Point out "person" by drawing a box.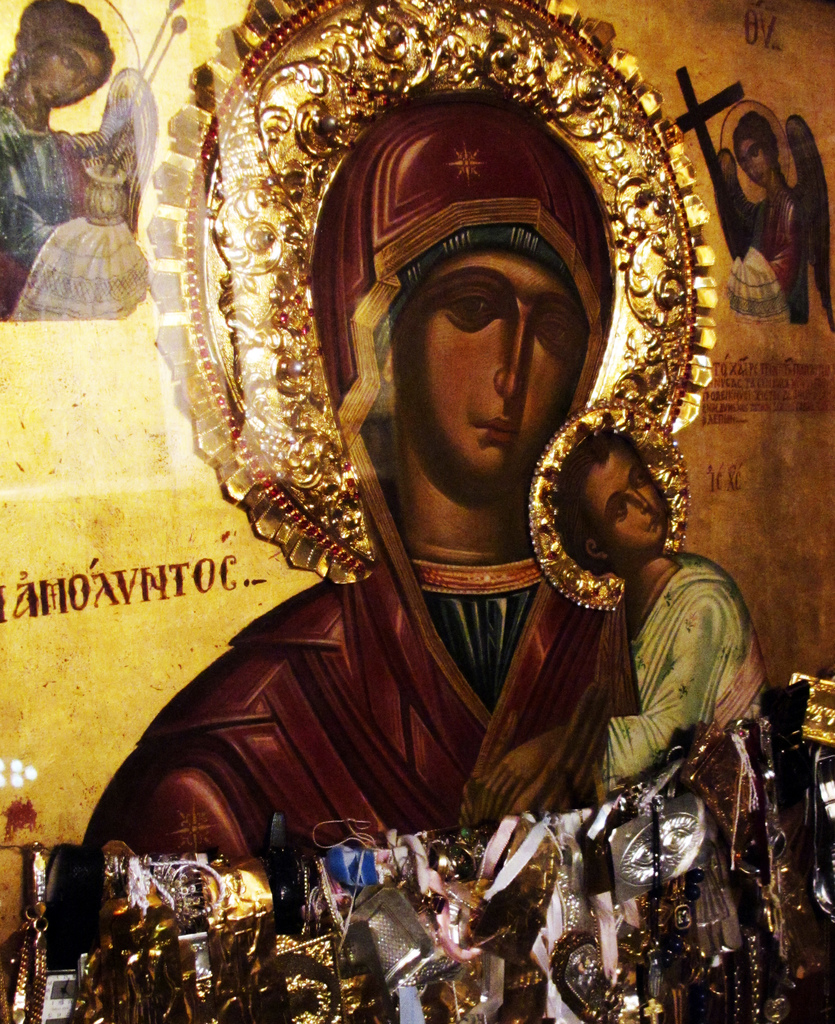
(472, 419, 777, 865).
